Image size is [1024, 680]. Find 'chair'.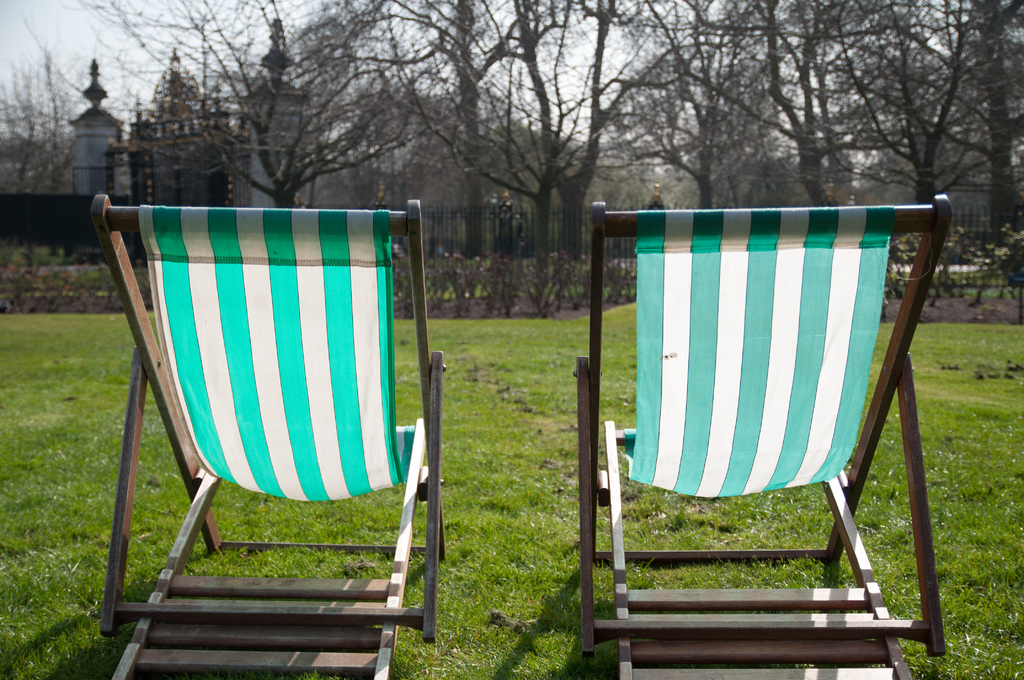
(104,202,460,679).
